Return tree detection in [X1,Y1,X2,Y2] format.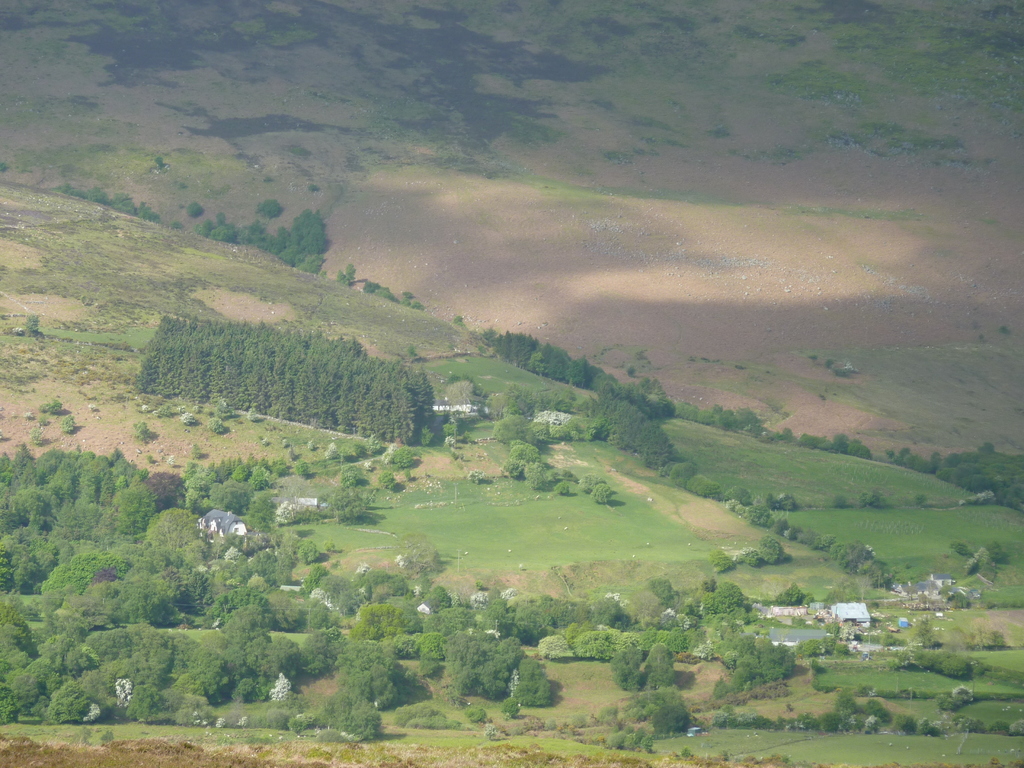
[128,675,159,717].
